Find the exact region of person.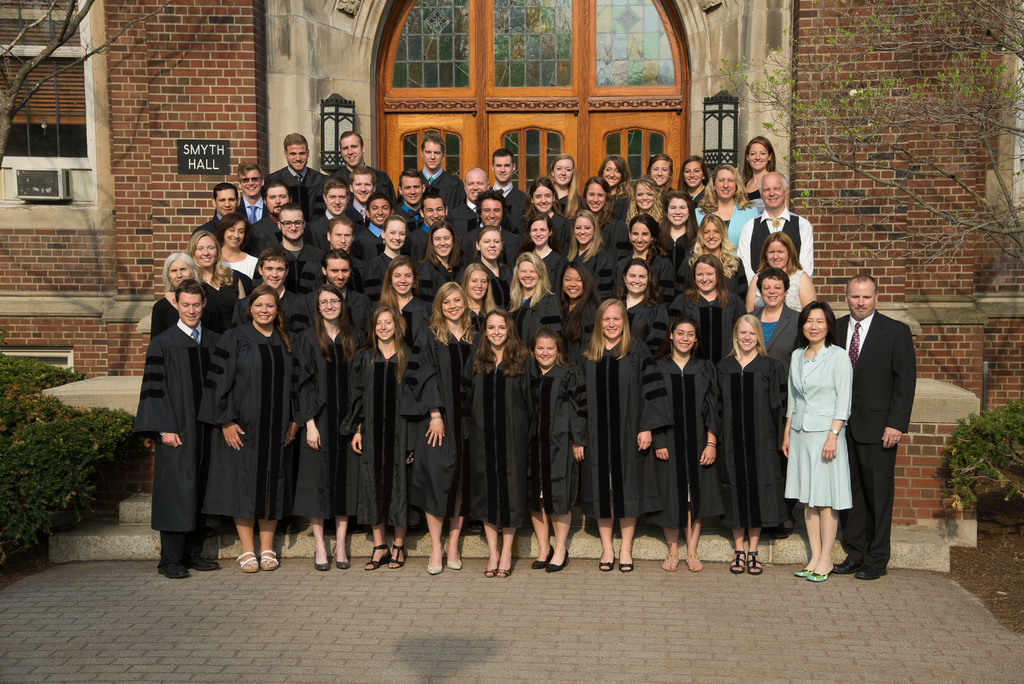
Exact region: (left=692, top=165, right=752, bottom=253).
